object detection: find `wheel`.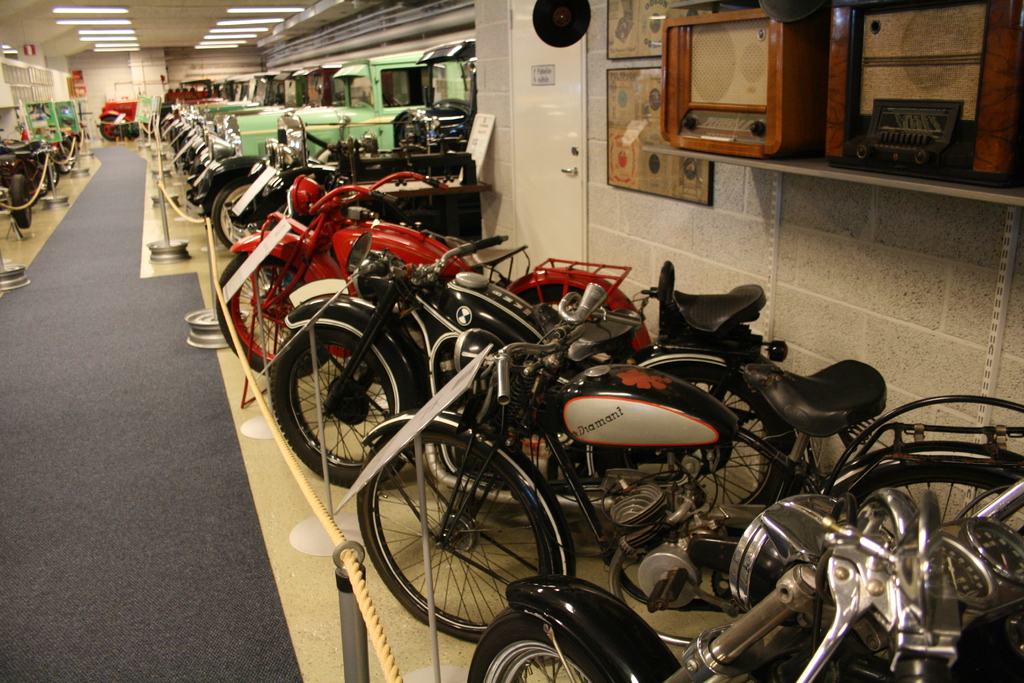
<bbox>50, 163, 60, 186</bbox>.
